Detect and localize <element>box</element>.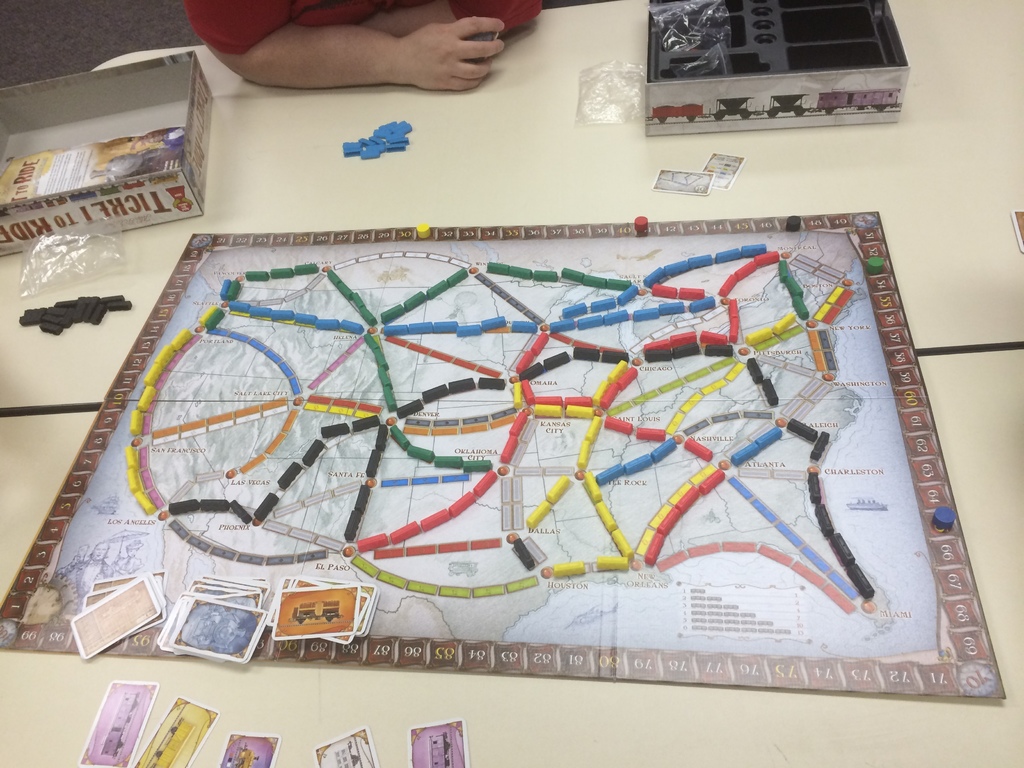
Localized at {"left": 0, "top": 45, "right": 221, "bottom": 260}.
